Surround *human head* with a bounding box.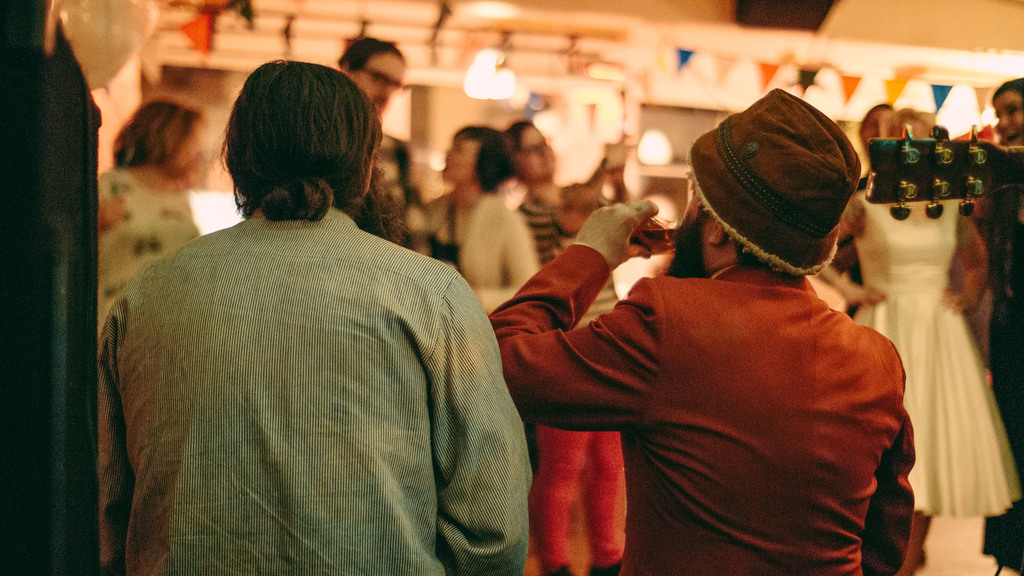
left=201, top=63, right=385, bottom=238.
